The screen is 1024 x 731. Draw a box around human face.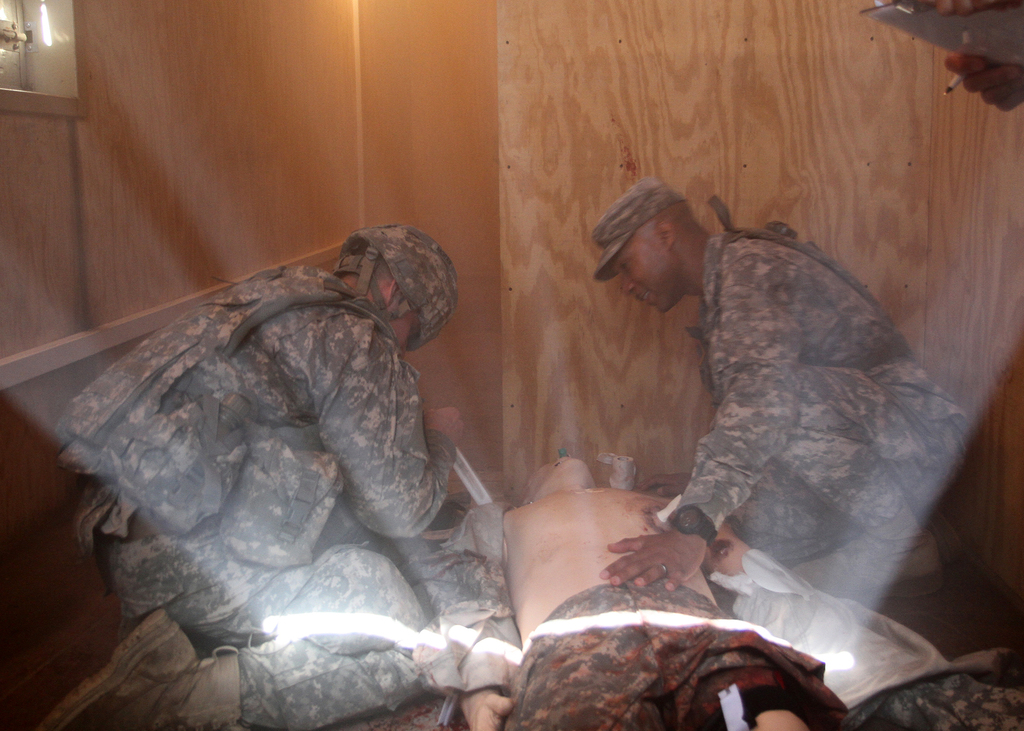
(374,305,419,344).
